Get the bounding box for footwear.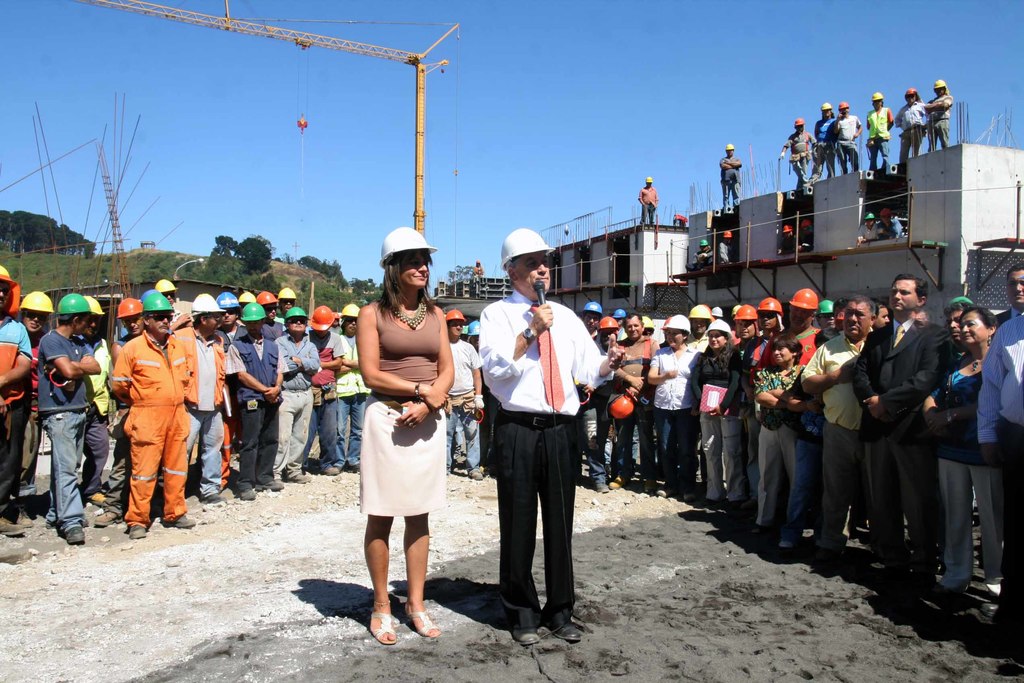
box=[167, 513, 192, 529].
